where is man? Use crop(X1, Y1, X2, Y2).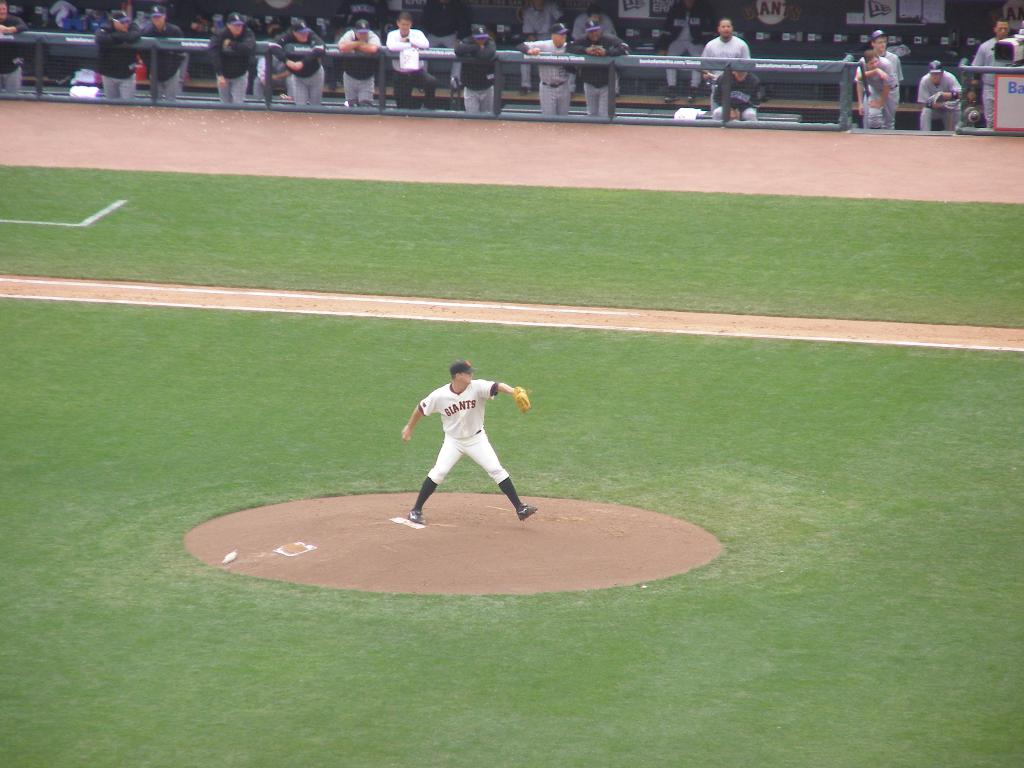
crop(972, 19, 1023, 132).
